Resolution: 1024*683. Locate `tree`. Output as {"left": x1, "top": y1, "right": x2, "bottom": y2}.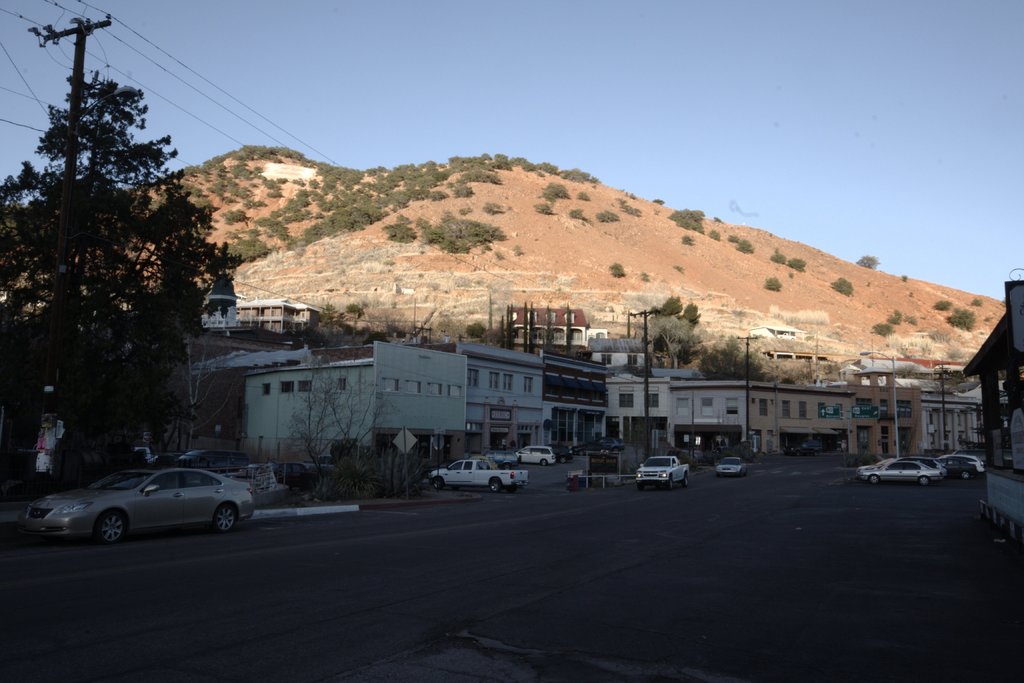
{"left": 319, "top": 300, "right": 346, "bottom": 336}.
